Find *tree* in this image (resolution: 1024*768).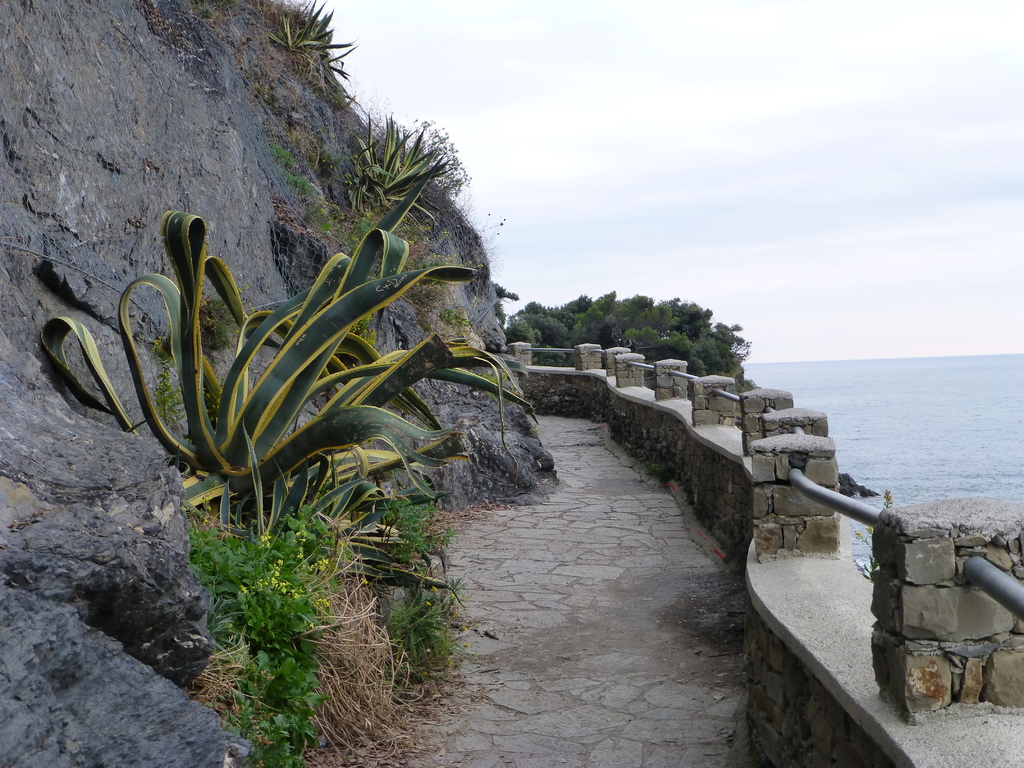
[x1=79, y1=159, x2=561, y2=532].
